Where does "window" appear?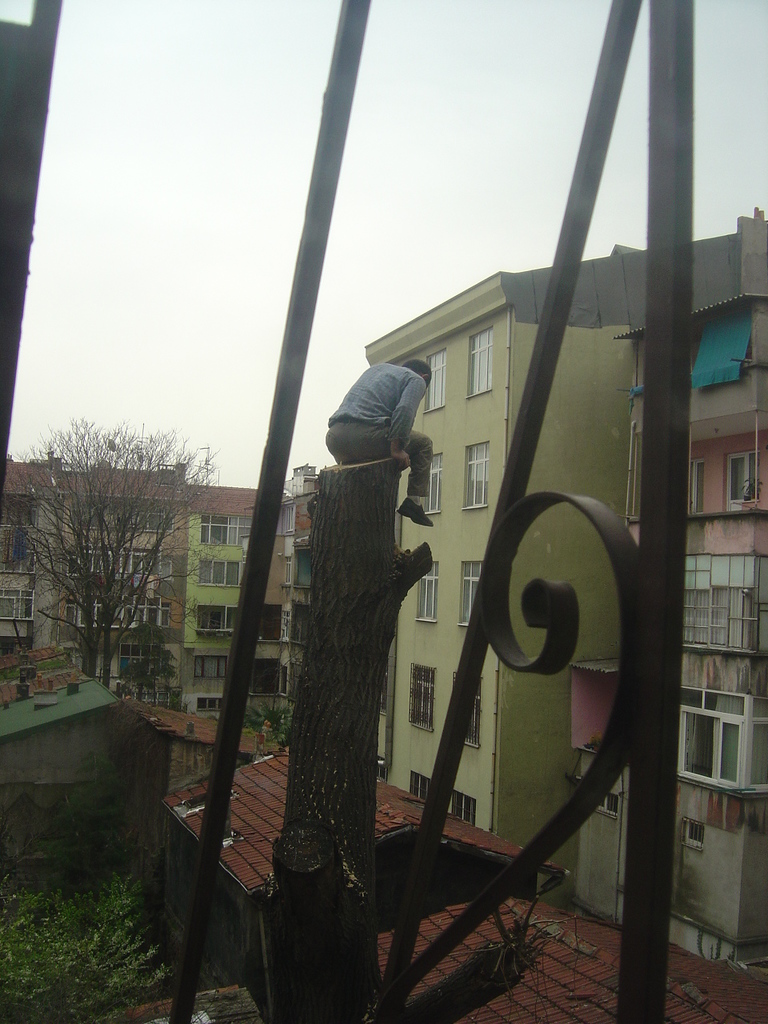
Appears at [408, 566, 443, 618].
